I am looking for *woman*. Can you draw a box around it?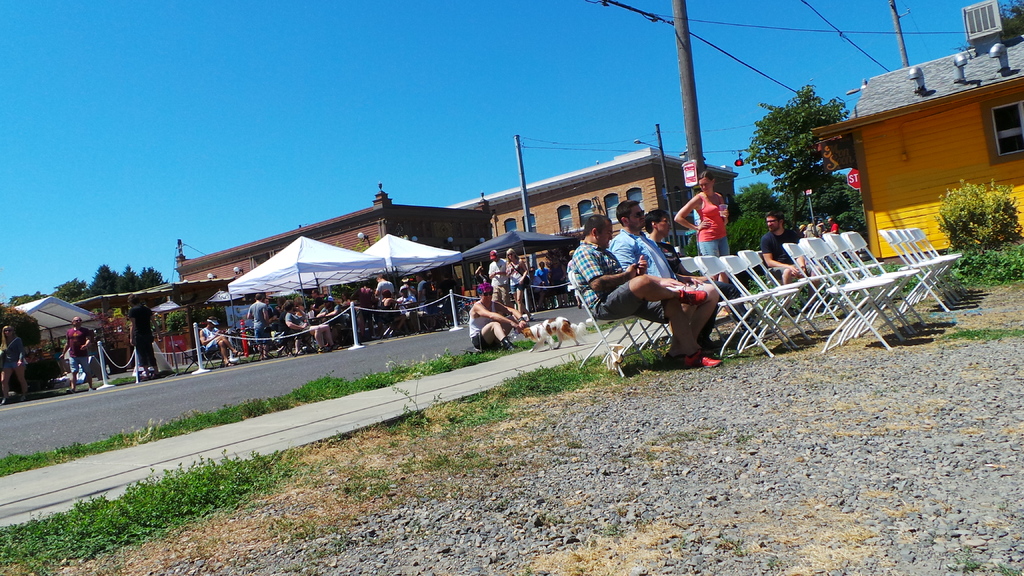
Sure, the bounding box is left=58, top=317, right=94, bottom=391.
